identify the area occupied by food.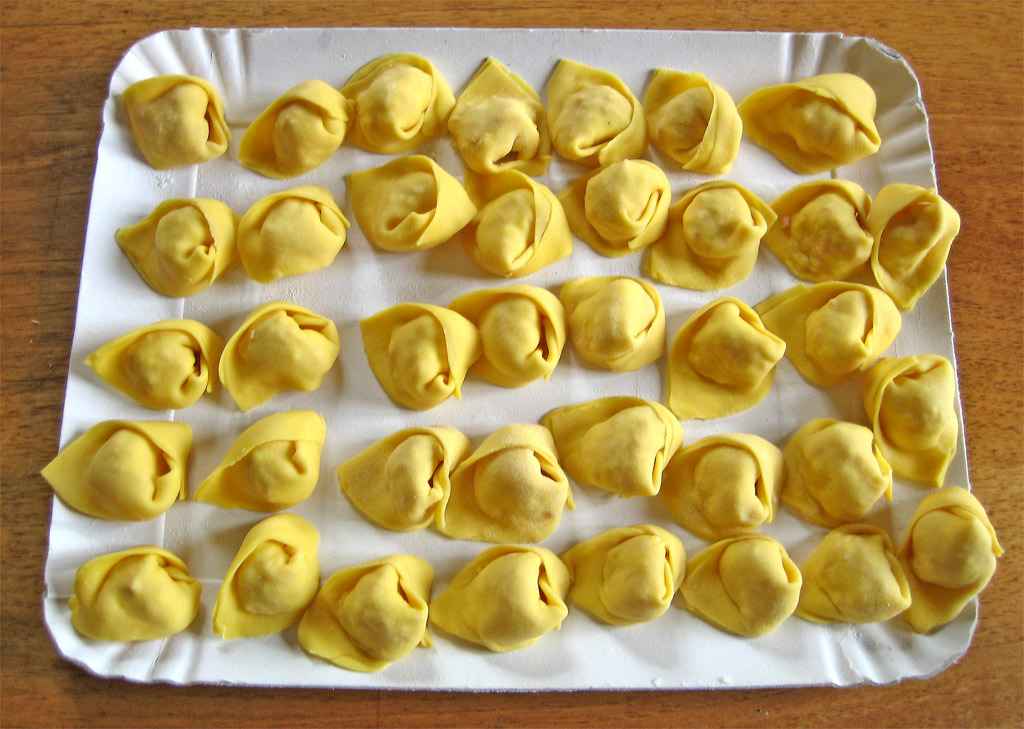
Area: <region>428, 540, 575, 653</region>.
